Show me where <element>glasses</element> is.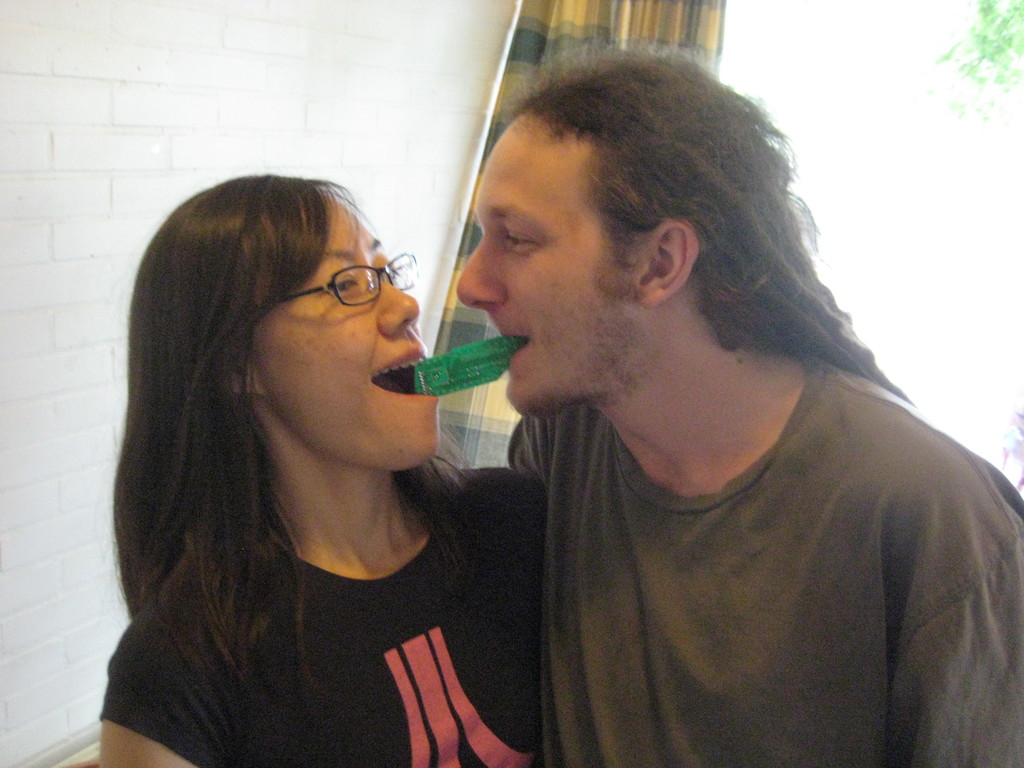
<element>glasses</element> is at {"left": 273, "top": 258, "right": 406, "bottom": 314}.
